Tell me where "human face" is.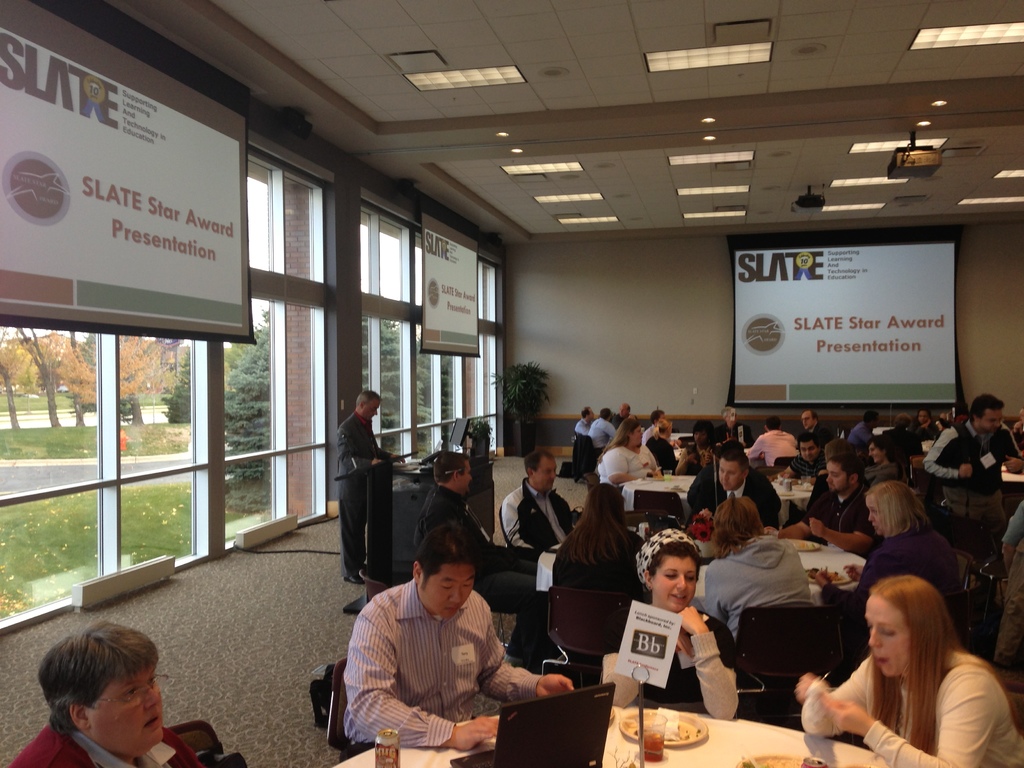
"human face" is at Rect(858, 600, 905, 680).
